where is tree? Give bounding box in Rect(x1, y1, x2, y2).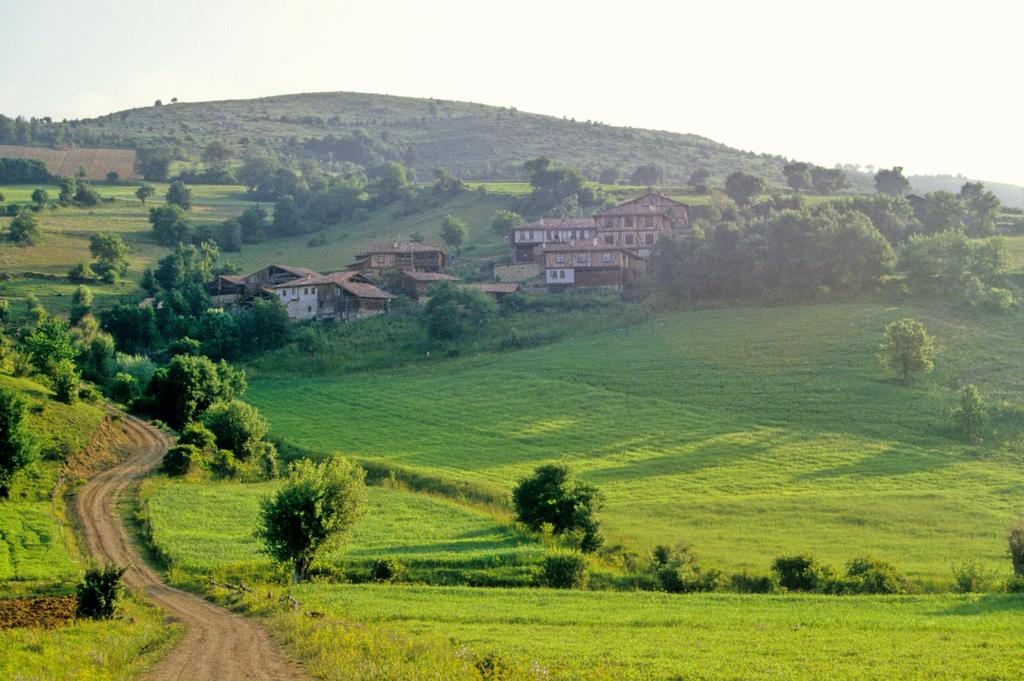
Rect(509, 458, 610, 555).
